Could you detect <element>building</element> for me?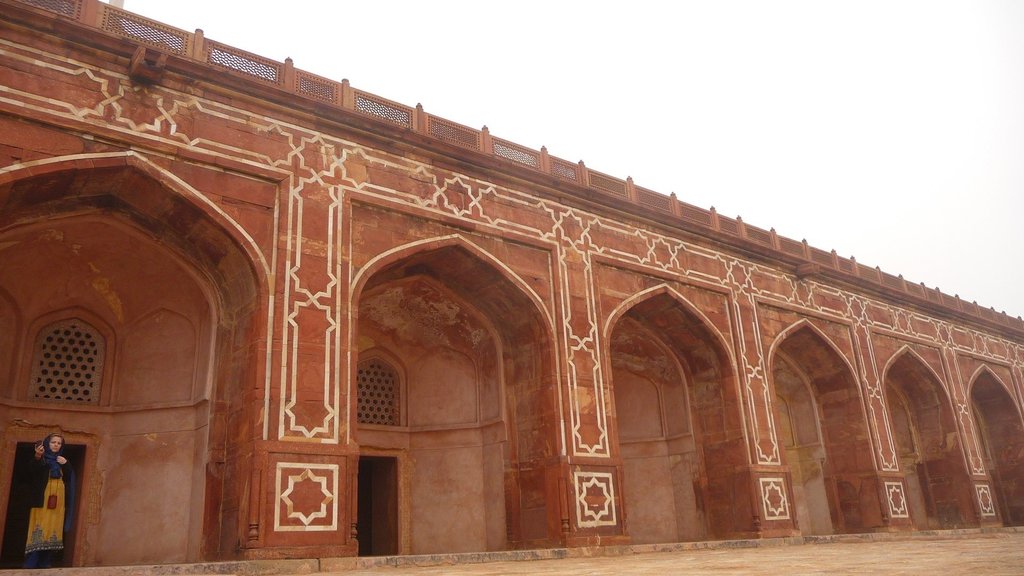
Detection result: (left=0, top=0, right=1023, bottom=575).
